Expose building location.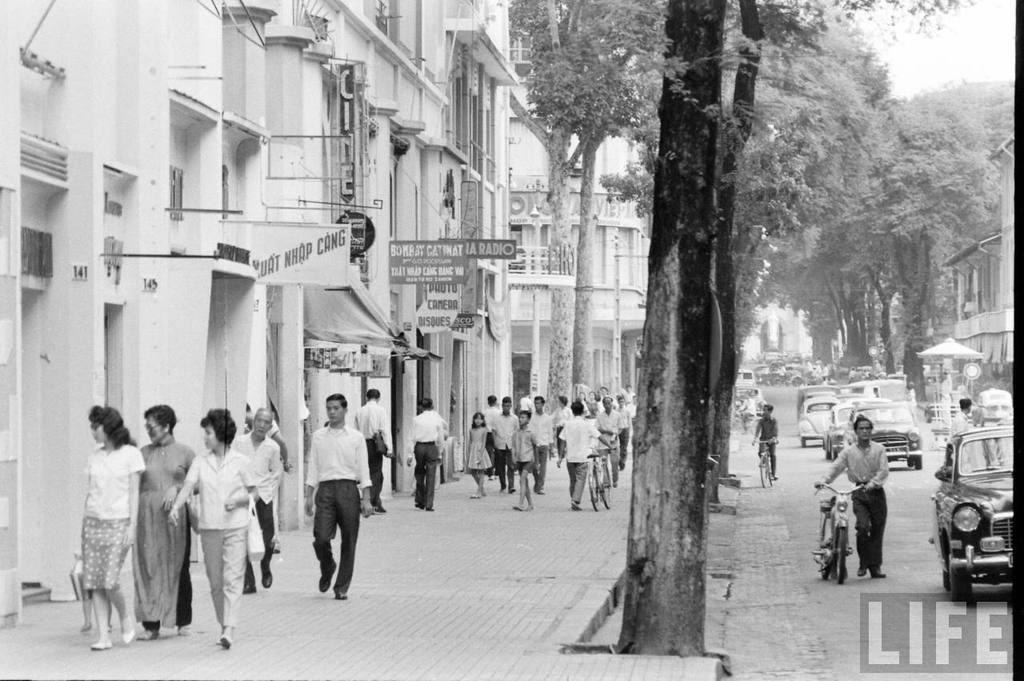
Exposed at 0 0 449 630.
